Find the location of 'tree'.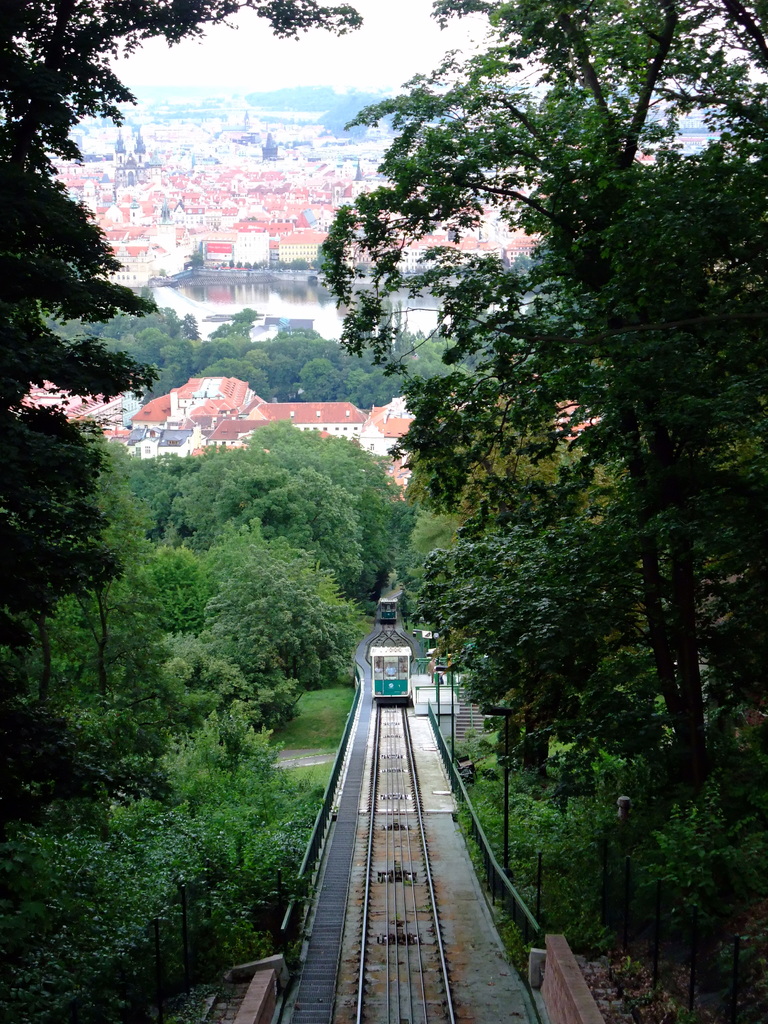
Location: x1=0 y1=0 x2=362 y2=652.
